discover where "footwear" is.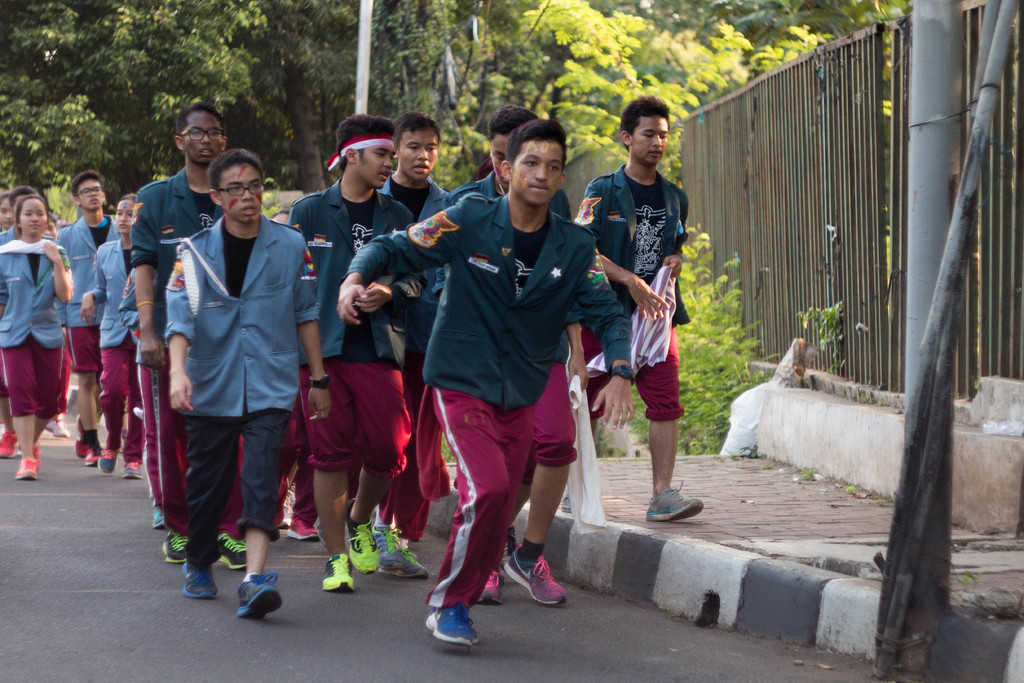
Discovered at left=15, top=440, right=42, bottom=457.
